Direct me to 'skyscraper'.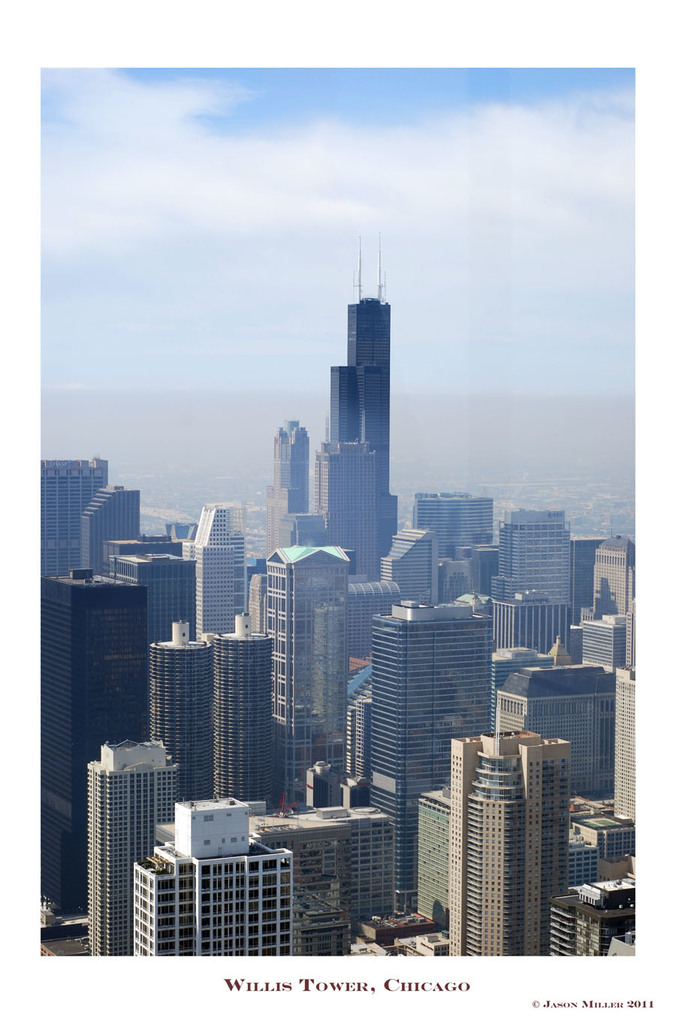
Direction: (39,569,148,913).
